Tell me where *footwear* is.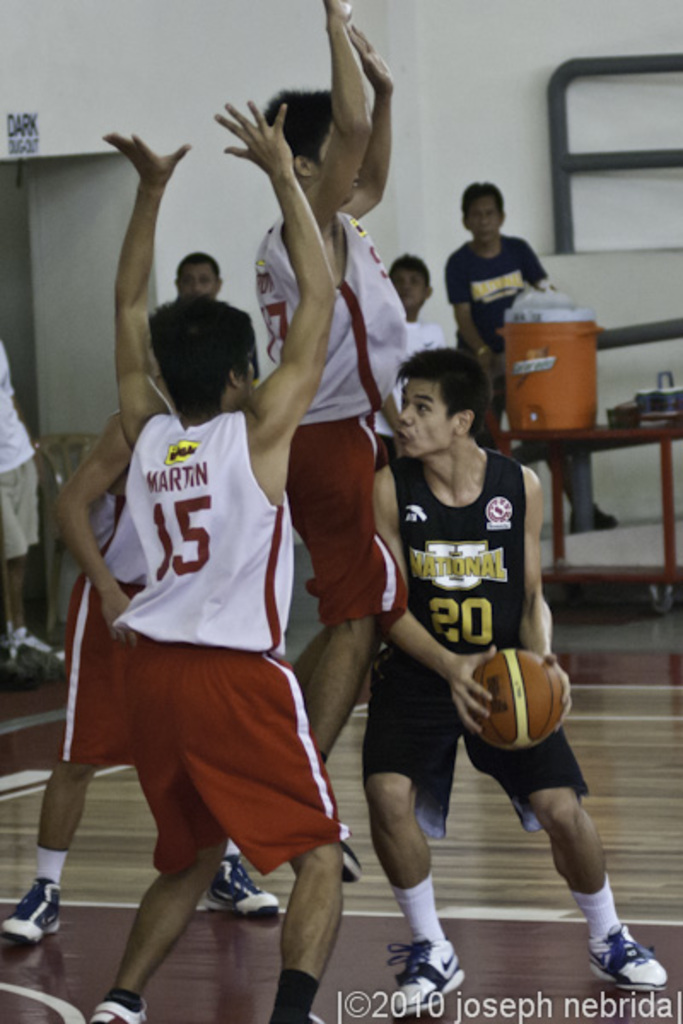
*footwear* is at (left=342, top=843, right=359, bottom=889).
